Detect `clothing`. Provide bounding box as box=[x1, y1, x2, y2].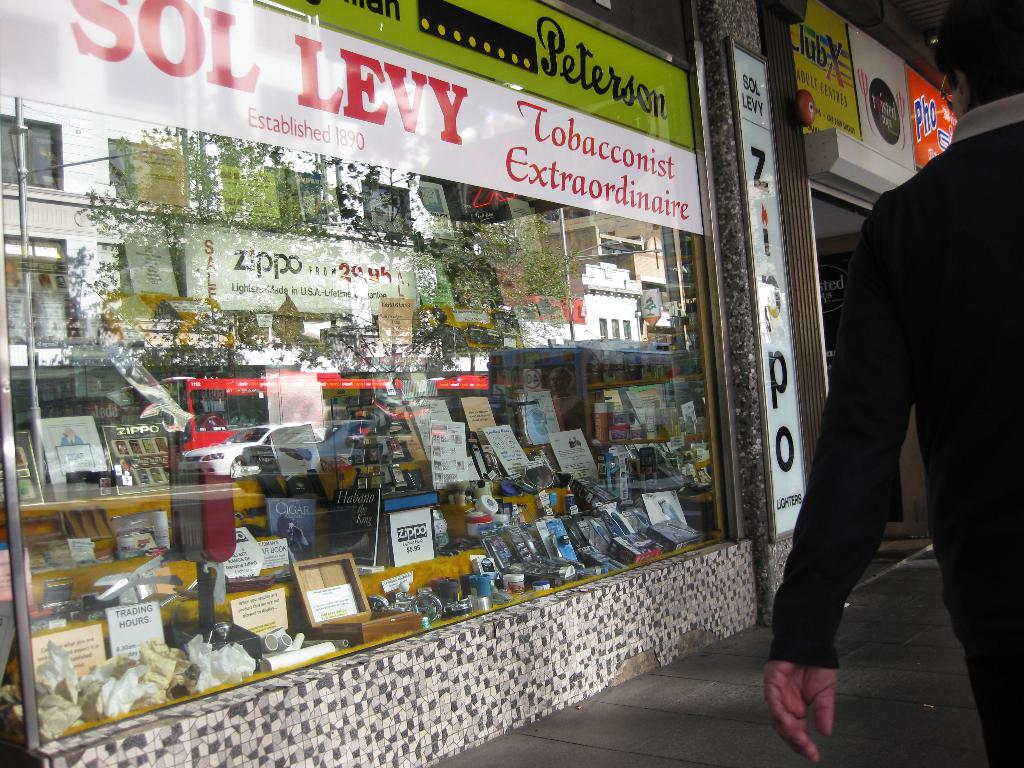
box=[776, 77, 1015, 716].
